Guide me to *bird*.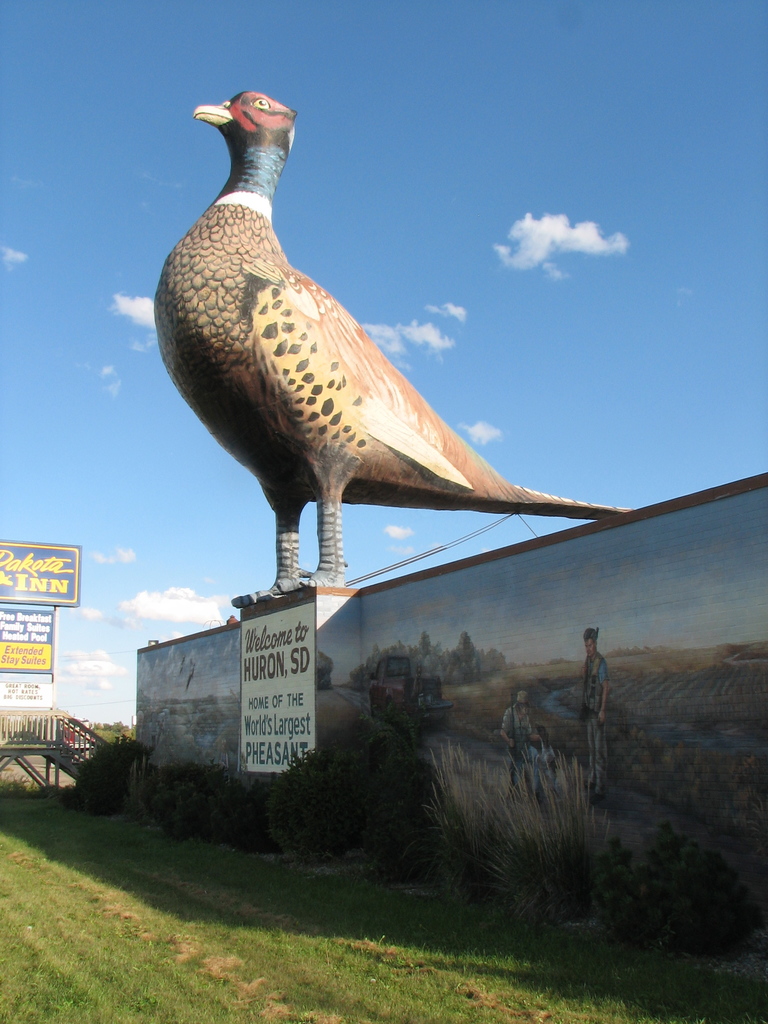
Guidance: BBox(146, 106, 485, 588).
